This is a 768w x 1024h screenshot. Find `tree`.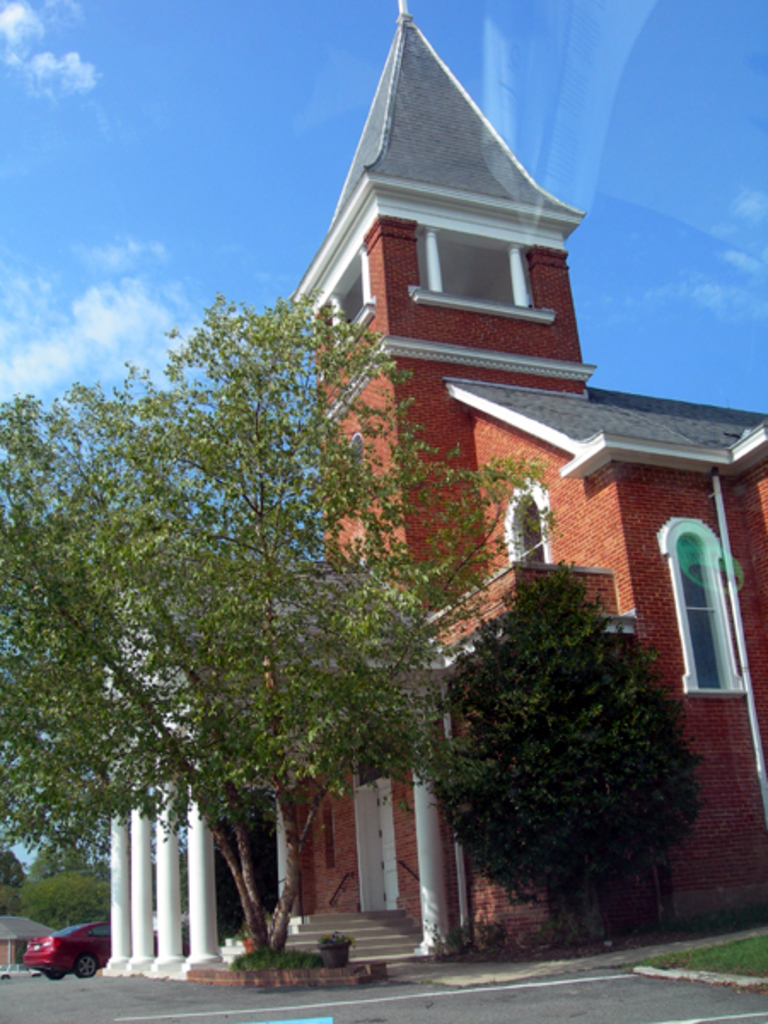
Bounding box: select_region(418, 544, 708, 928).
